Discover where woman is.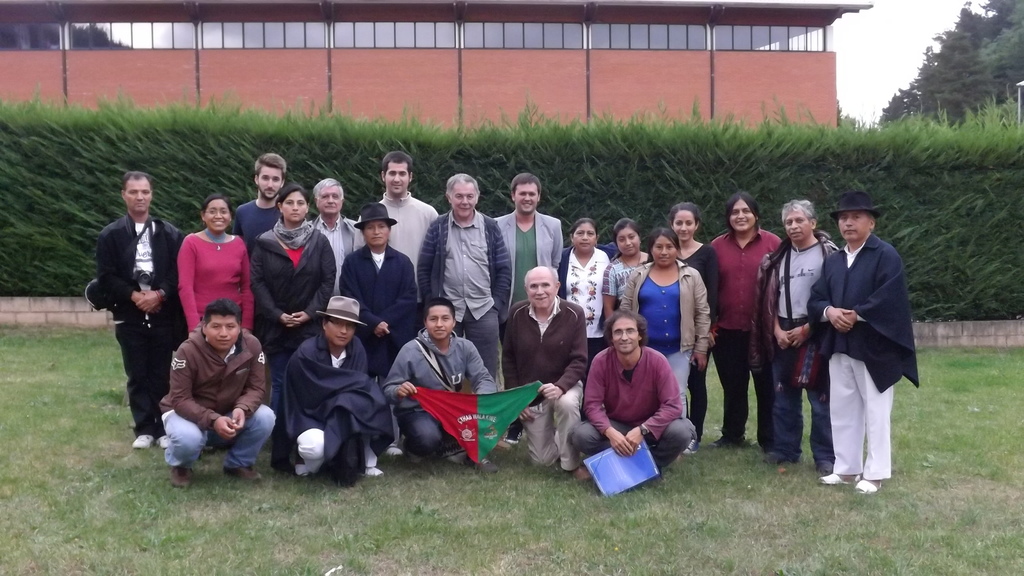
Discovered at rect(554, 214, 612, 361).
